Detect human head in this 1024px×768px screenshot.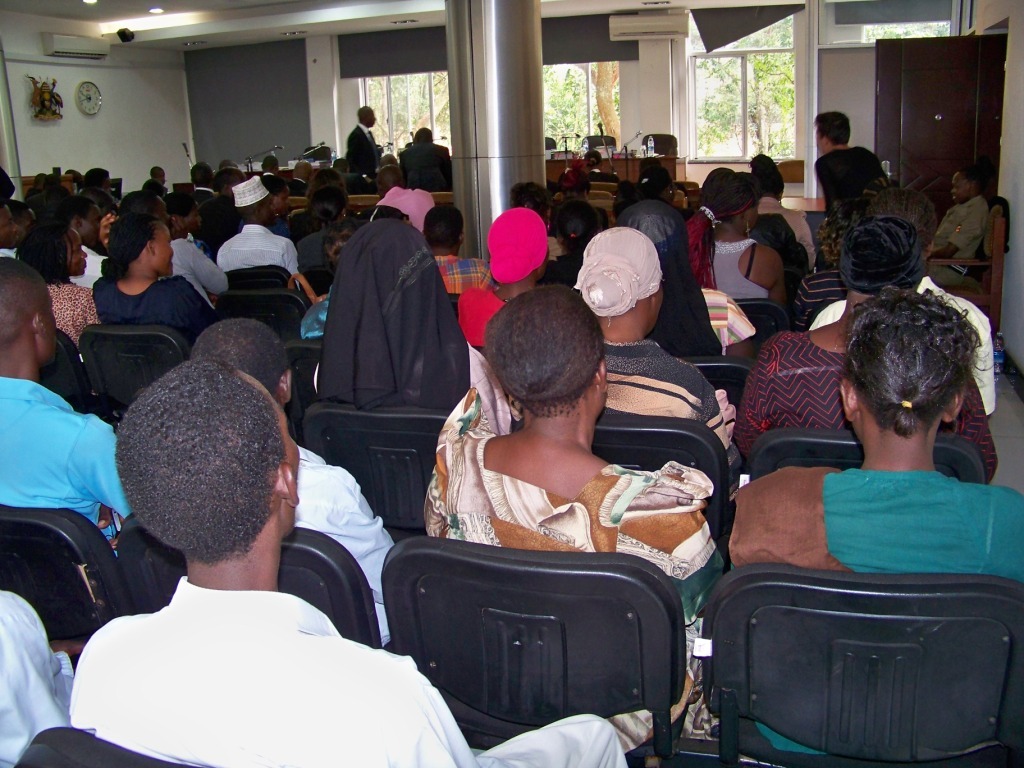
Detection: [x1=17, y1=221, x2=90, y2=273].
